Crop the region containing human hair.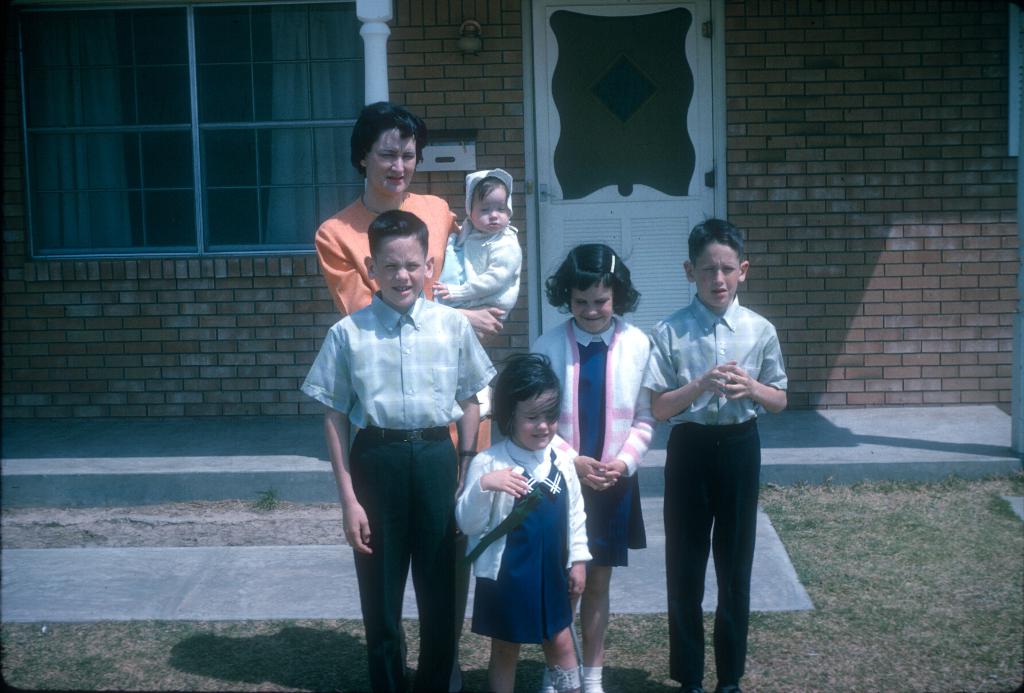
Crop region: 685:218:745:268.
